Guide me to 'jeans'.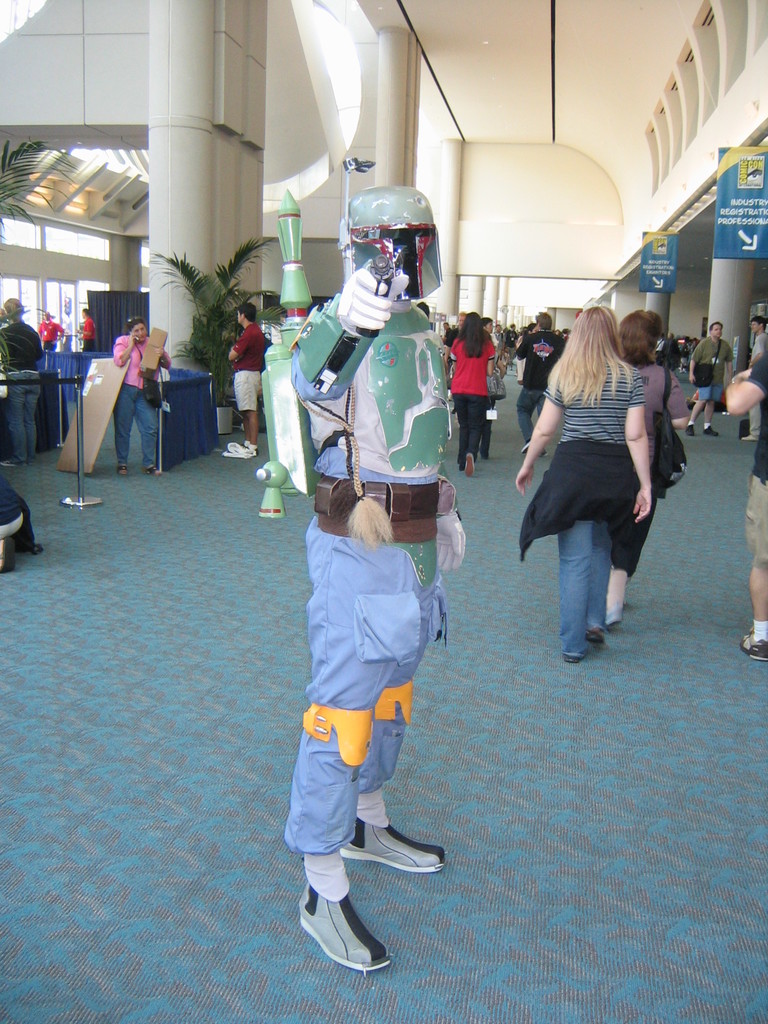
Guidance: (left=744, top=404, right=763, bottom=440).
